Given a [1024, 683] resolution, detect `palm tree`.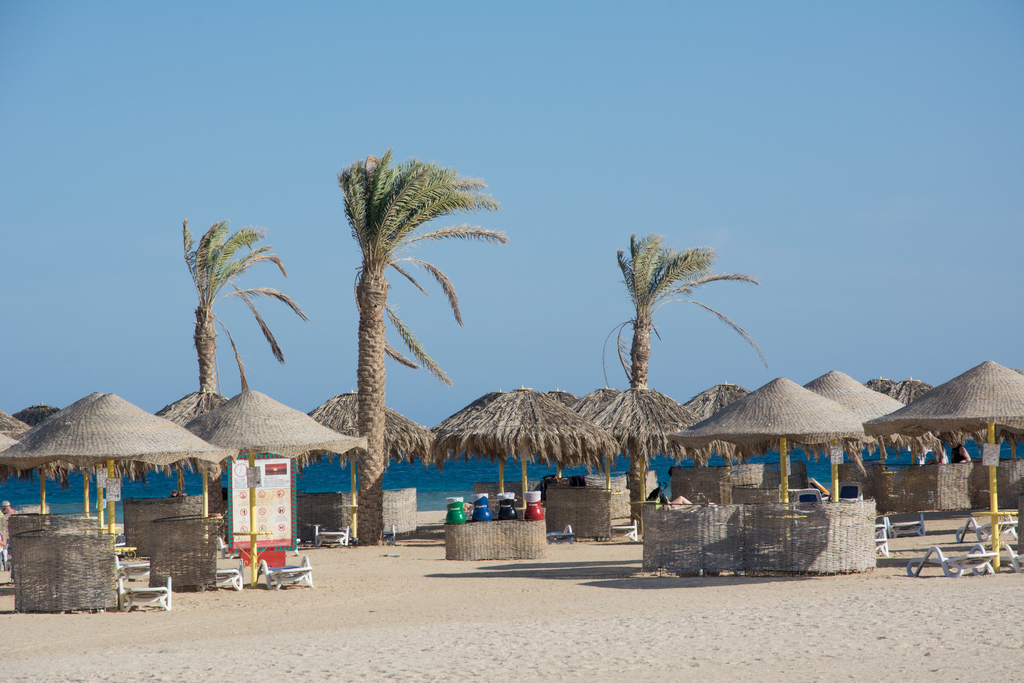
[x1=614, y1=238, x2=721, y2=434].
